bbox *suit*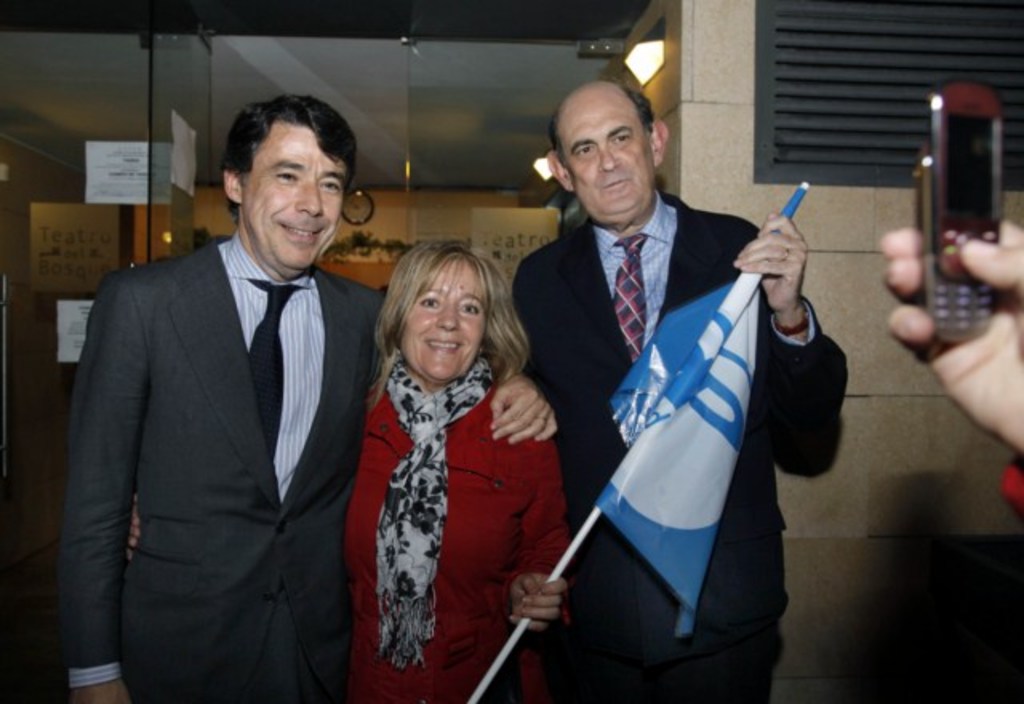
rect(59, 230, 386, 702)
